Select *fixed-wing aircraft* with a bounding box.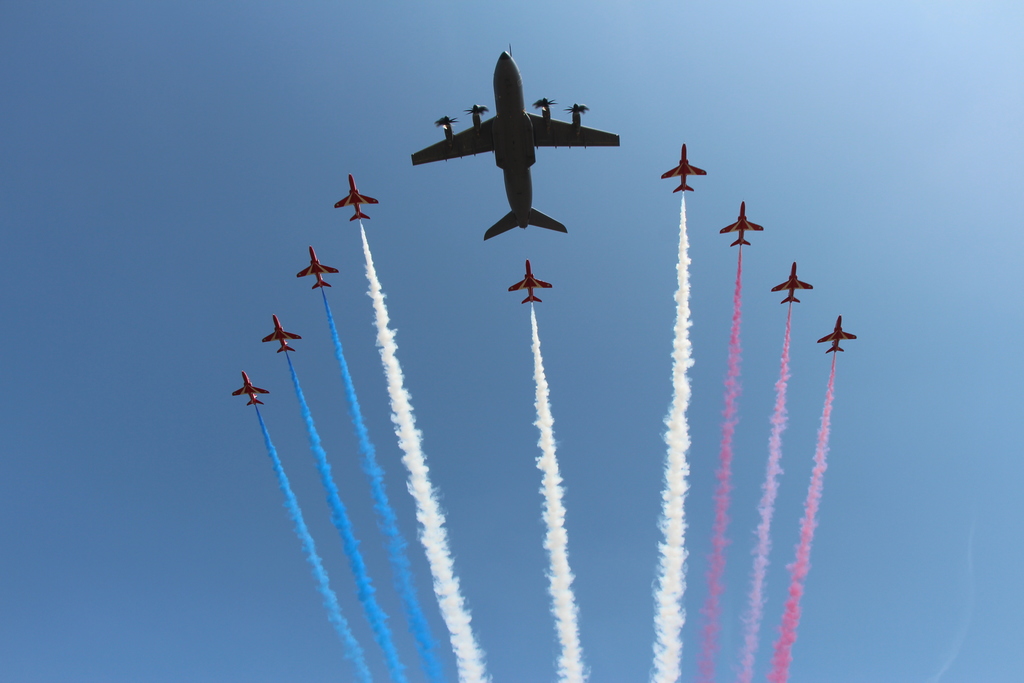
crop(260, 313, 298, 356).
